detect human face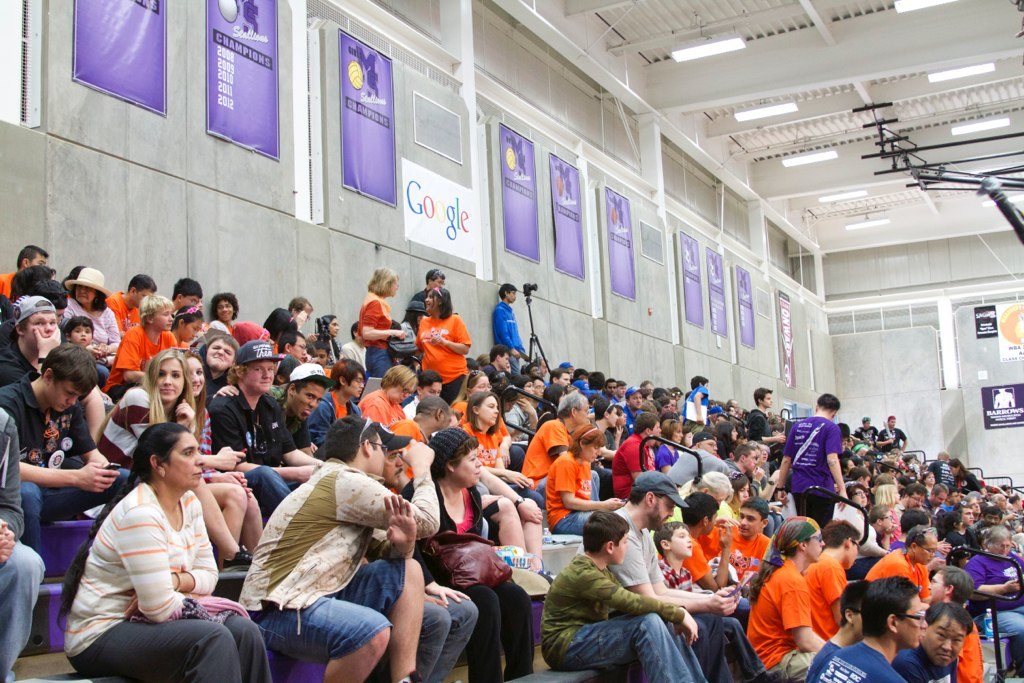
locate(962, 506, 972, 525)
